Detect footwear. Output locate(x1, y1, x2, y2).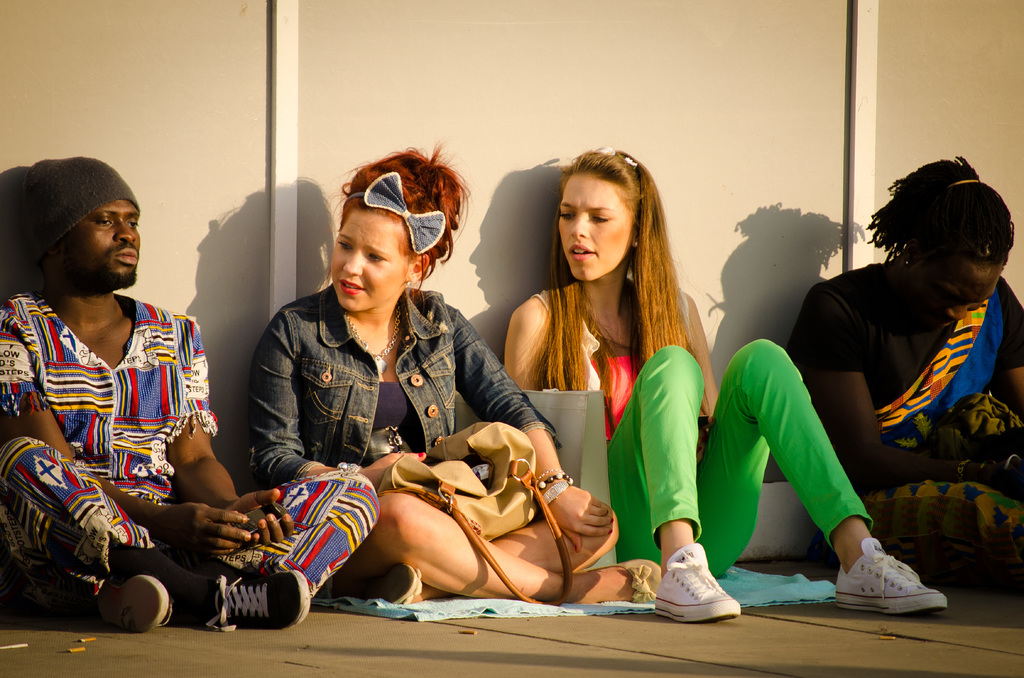
locate(580, 560, 662, 602).
